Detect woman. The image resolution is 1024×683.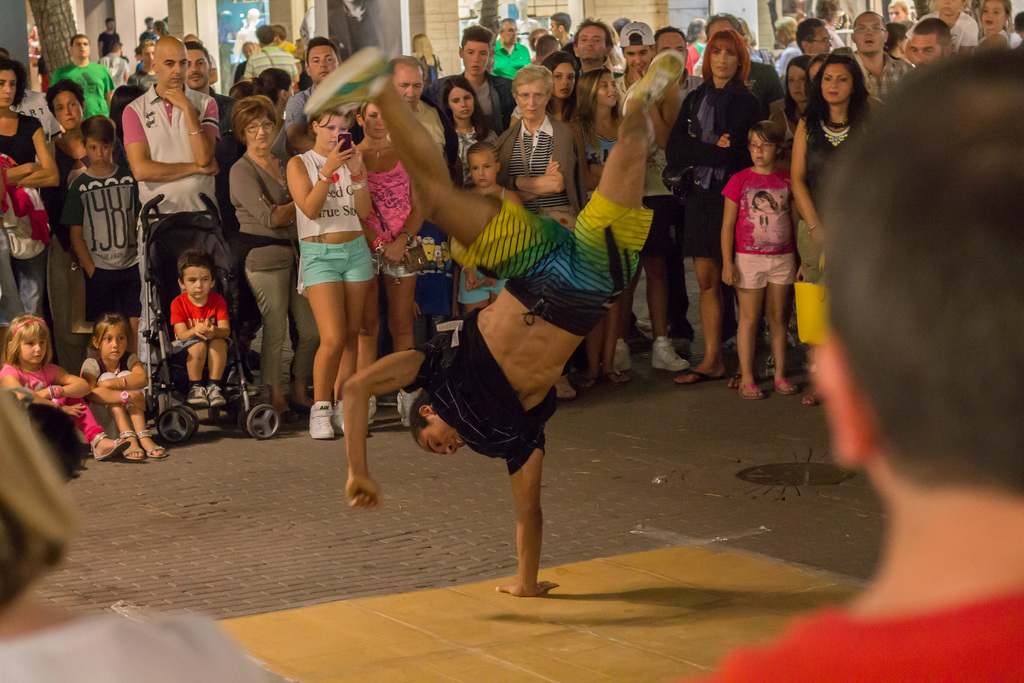
[x1=664, y1=28, x2=762, y2=384].
